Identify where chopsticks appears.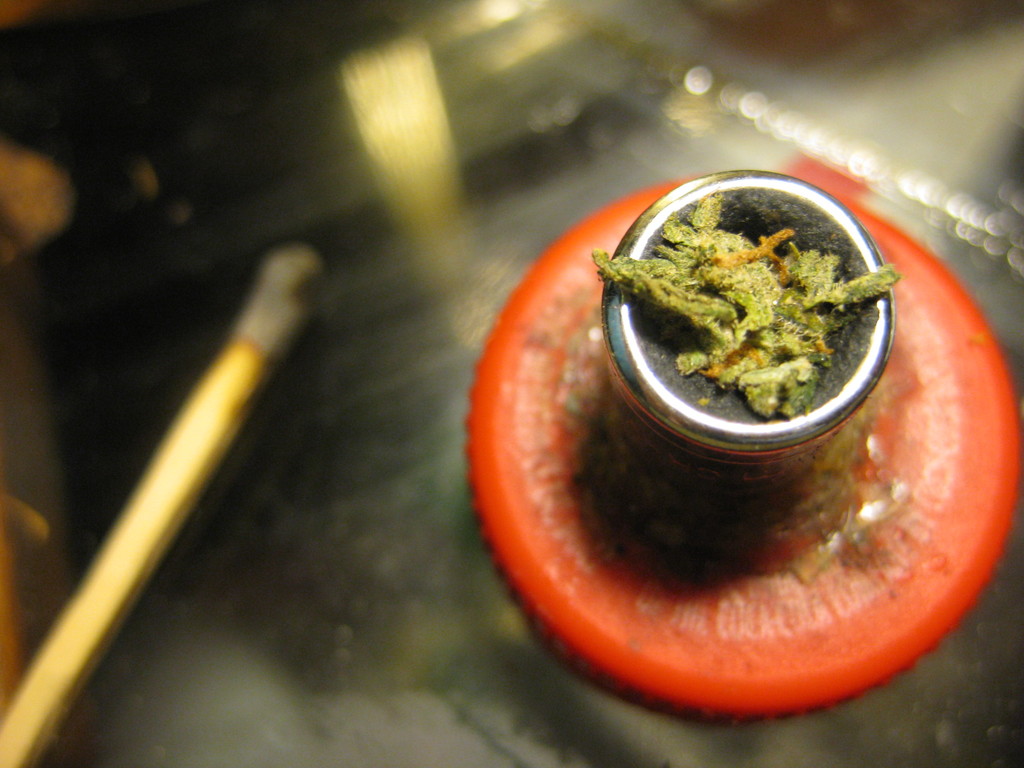
Appears at [17, 201, 327, 746].
